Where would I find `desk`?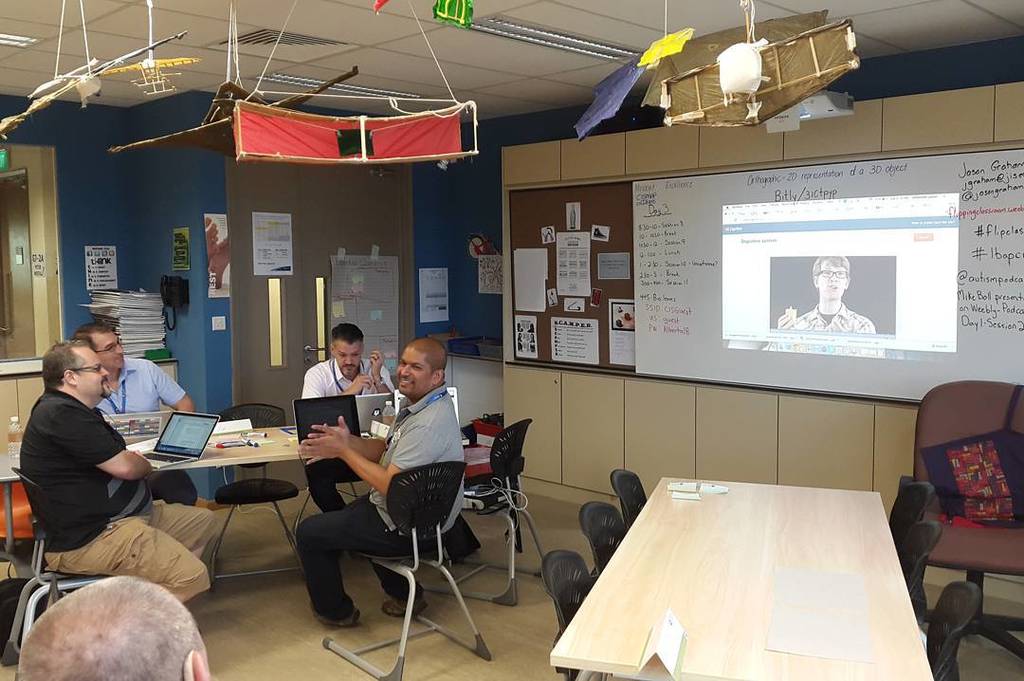
At pyautogui.locateOnScreen(121, 406, 325, 551).
